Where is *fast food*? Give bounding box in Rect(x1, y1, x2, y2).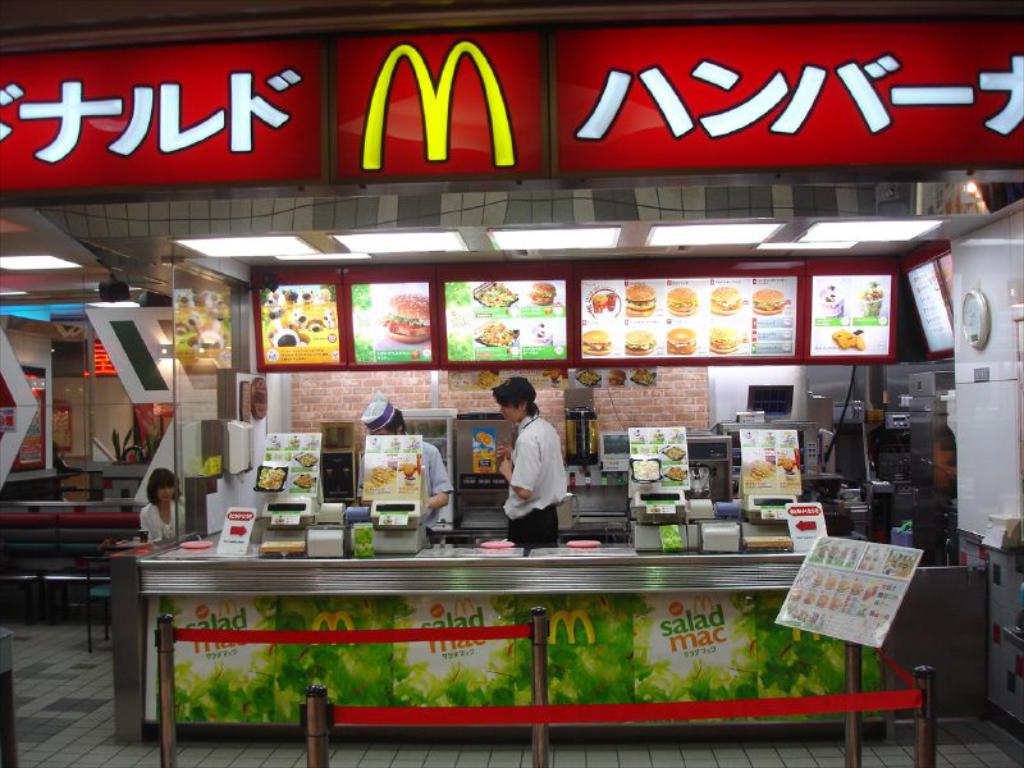
Rect(632, 424, 664, 481).
